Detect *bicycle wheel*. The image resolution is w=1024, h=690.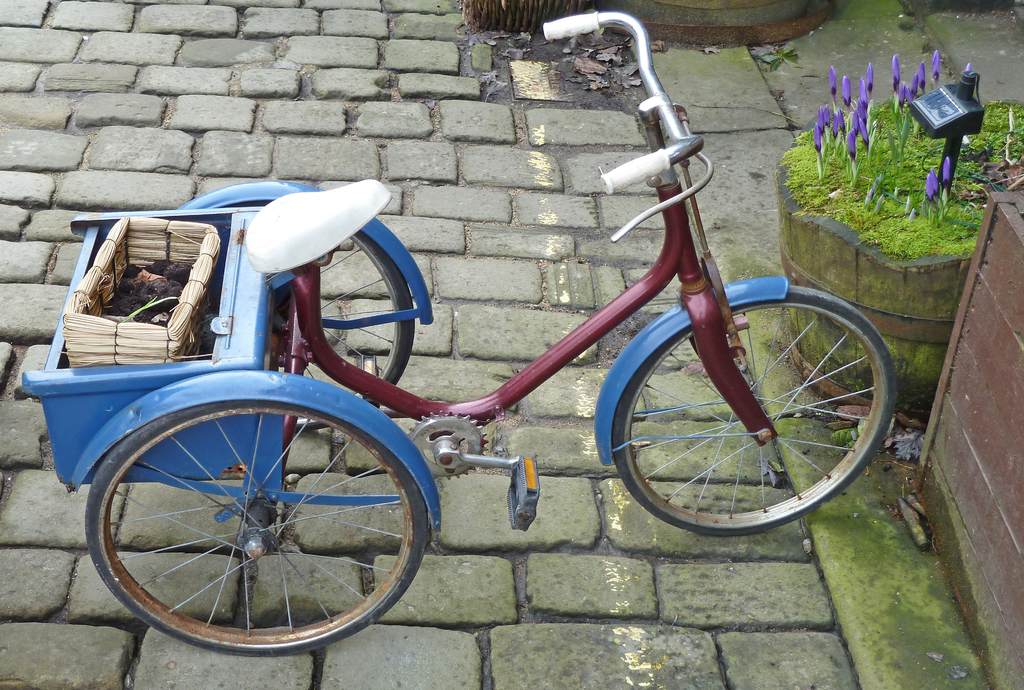
(218,201,420,412).
